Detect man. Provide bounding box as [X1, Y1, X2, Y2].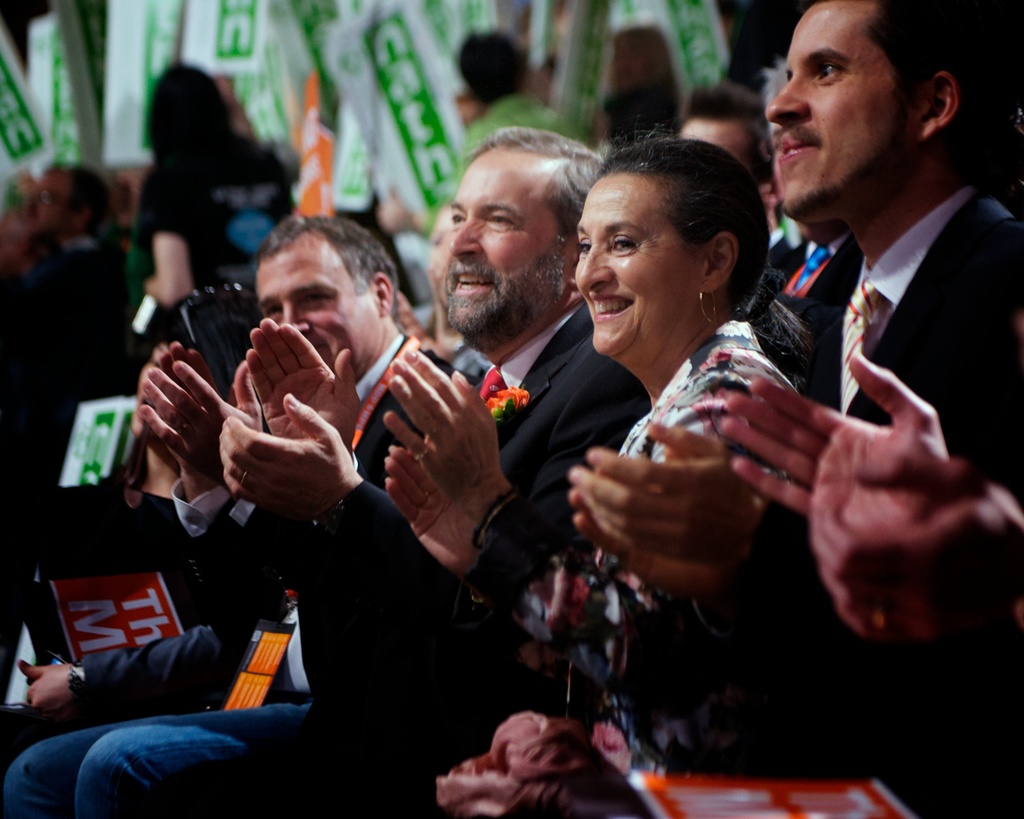
[0, 161, 125, 568].
